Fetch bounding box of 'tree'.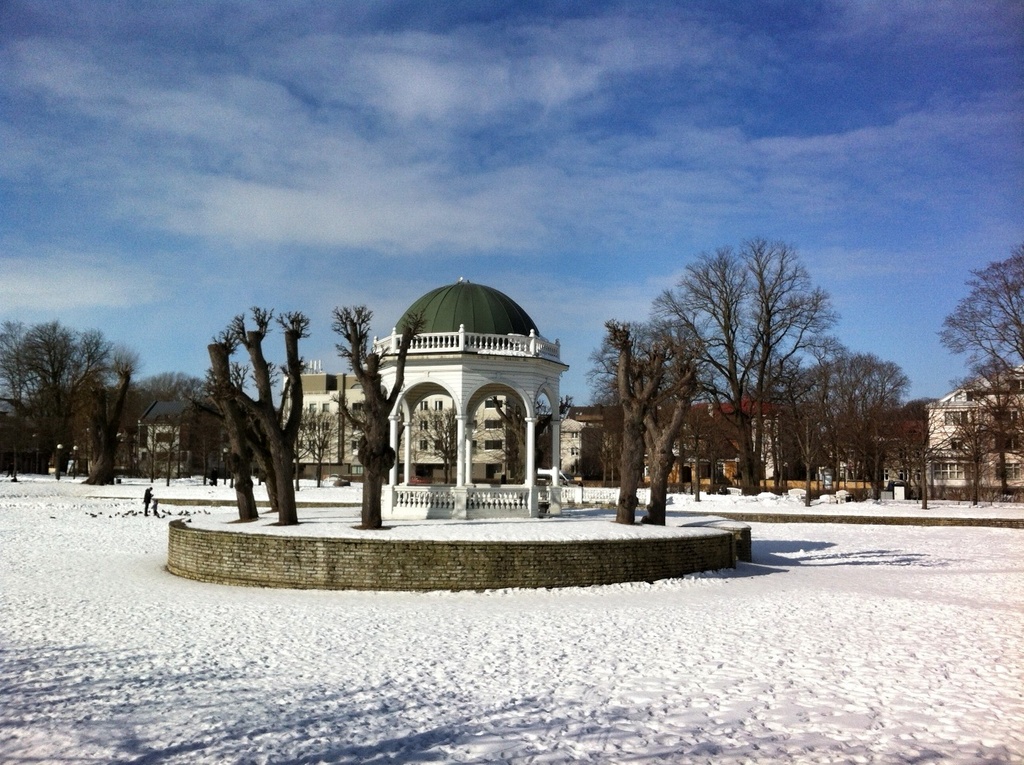
Bbox: [646,242,836,494].
